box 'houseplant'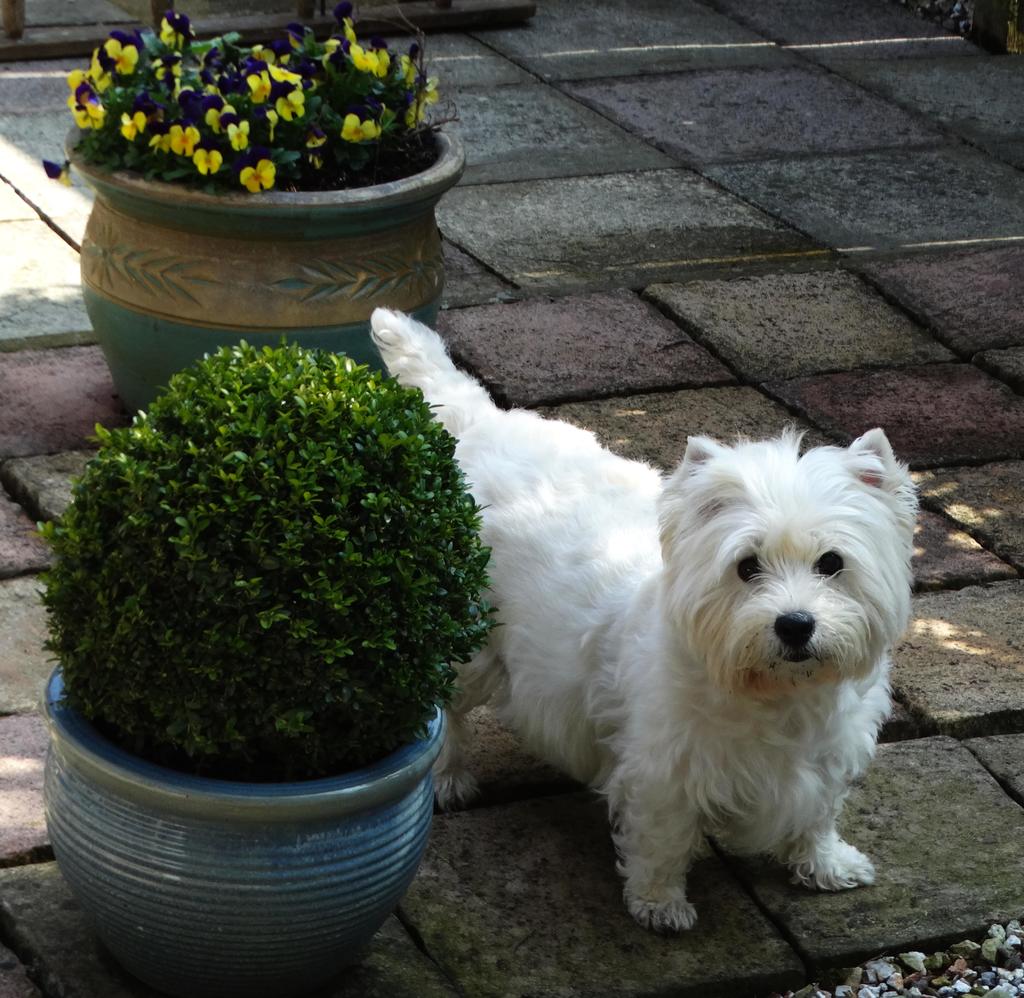
x1=68, y1=0, x2=472, y2=433
